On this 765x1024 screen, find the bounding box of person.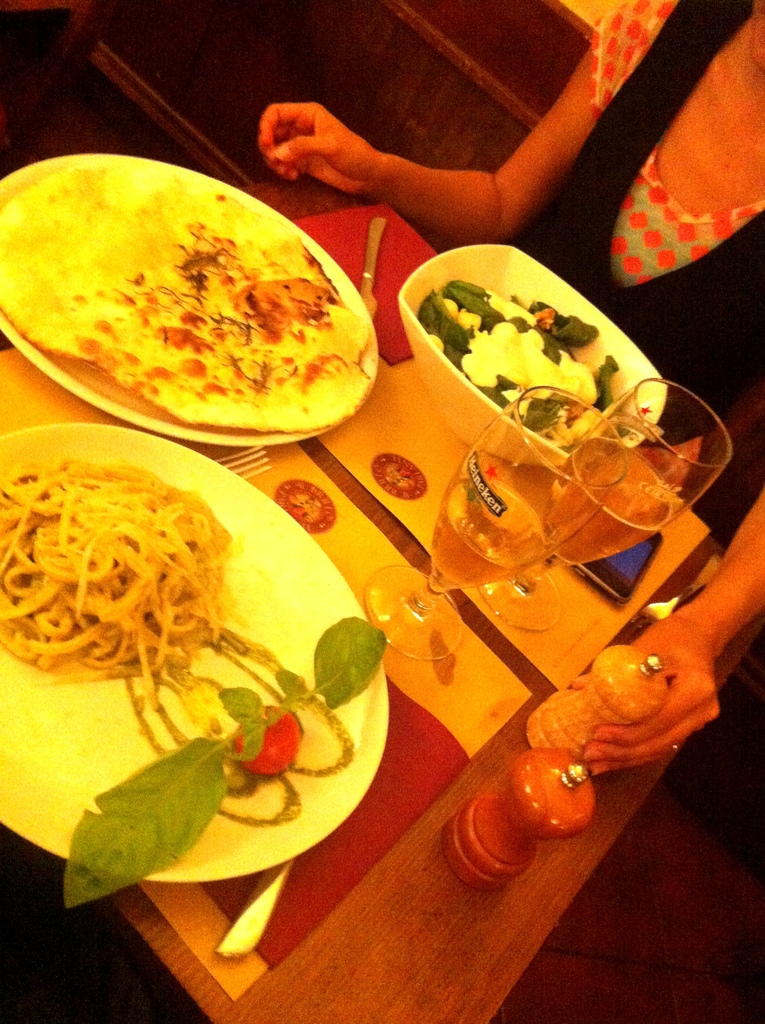
Bounding box: box=[250, 0, 764, 769].
